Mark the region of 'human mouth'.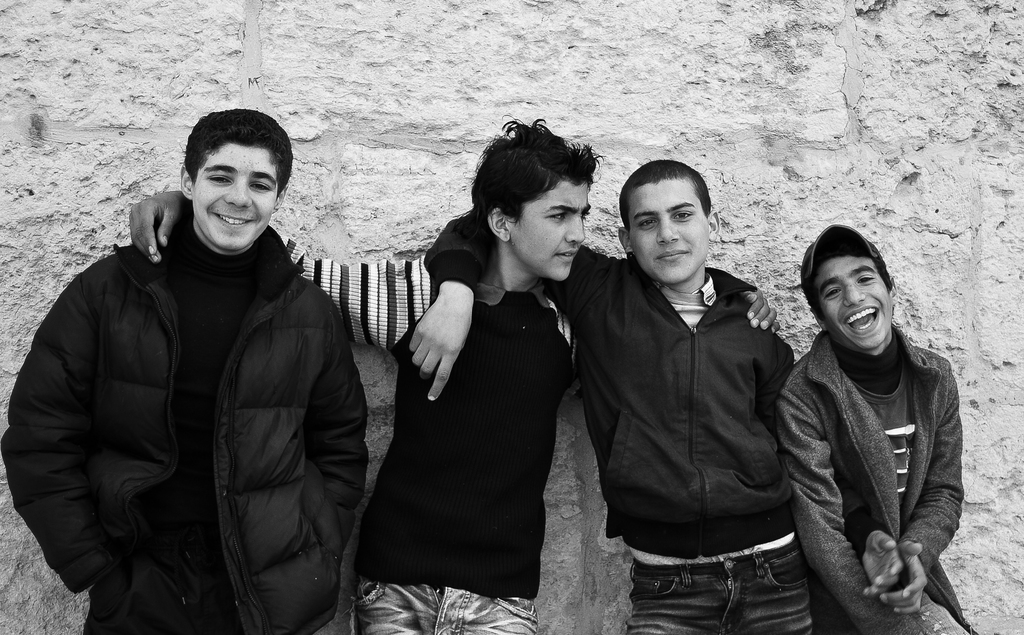
Region: 210,211,259,228.
